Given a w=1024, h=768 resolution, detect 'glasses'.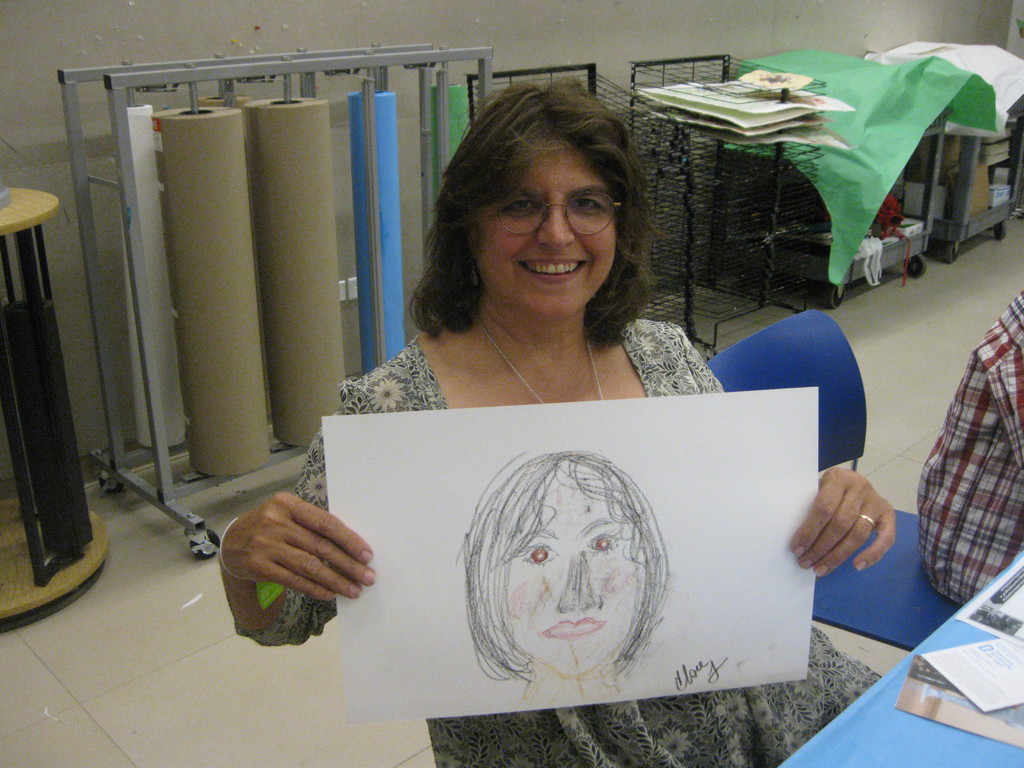
481, 186, 626, 237.
